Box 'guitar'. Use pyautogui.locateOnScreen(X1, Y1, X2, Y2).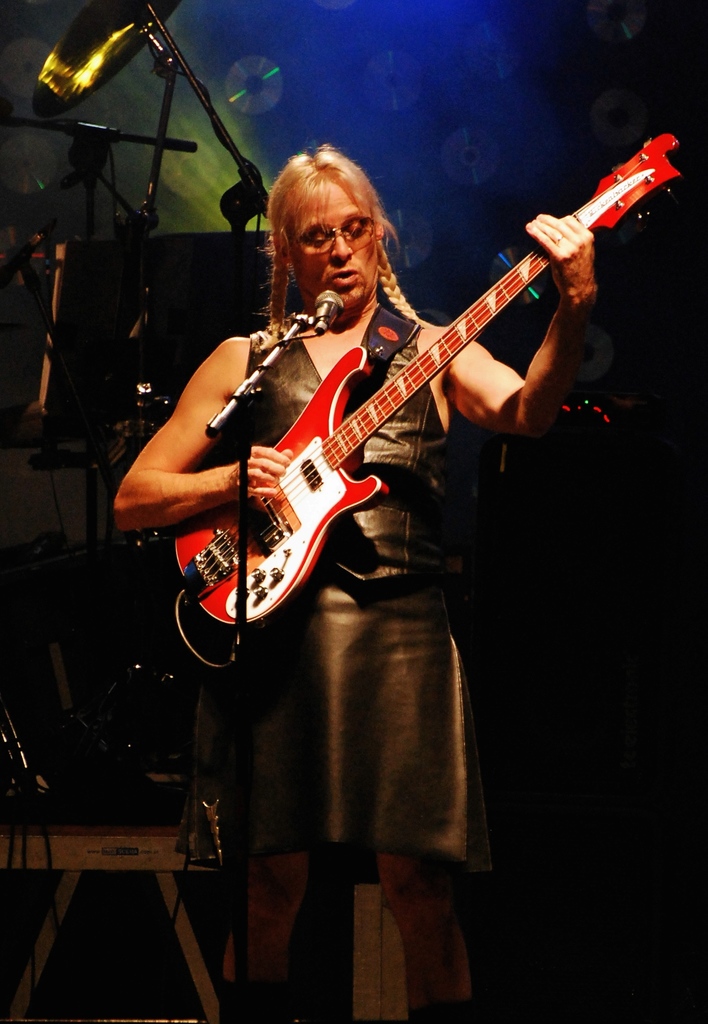
pyautogui.locateOnScreen(169, 129, 682, 639).
